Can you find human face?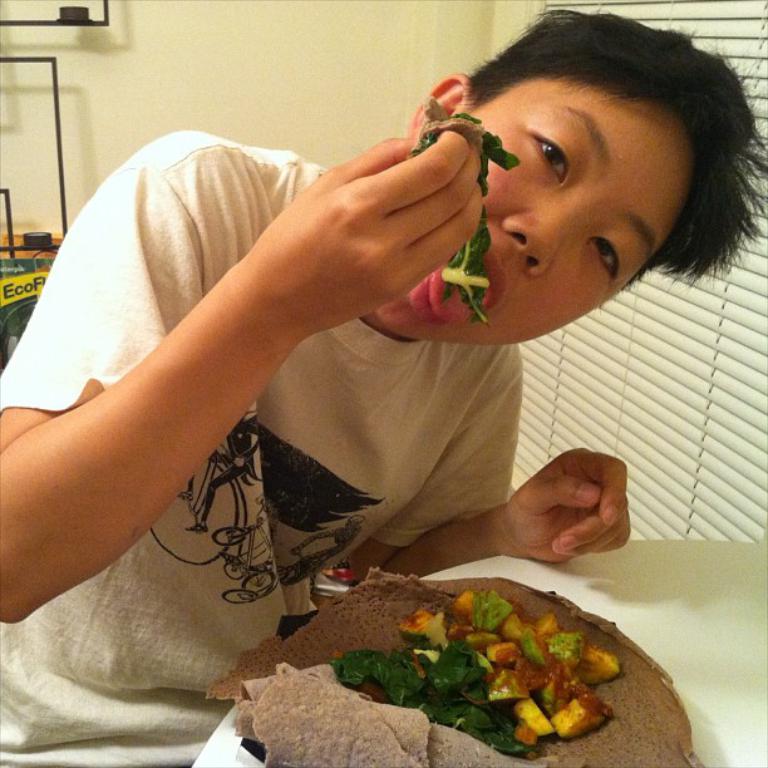
Yes, bounding box: crop(381, 79, 693, 344).
